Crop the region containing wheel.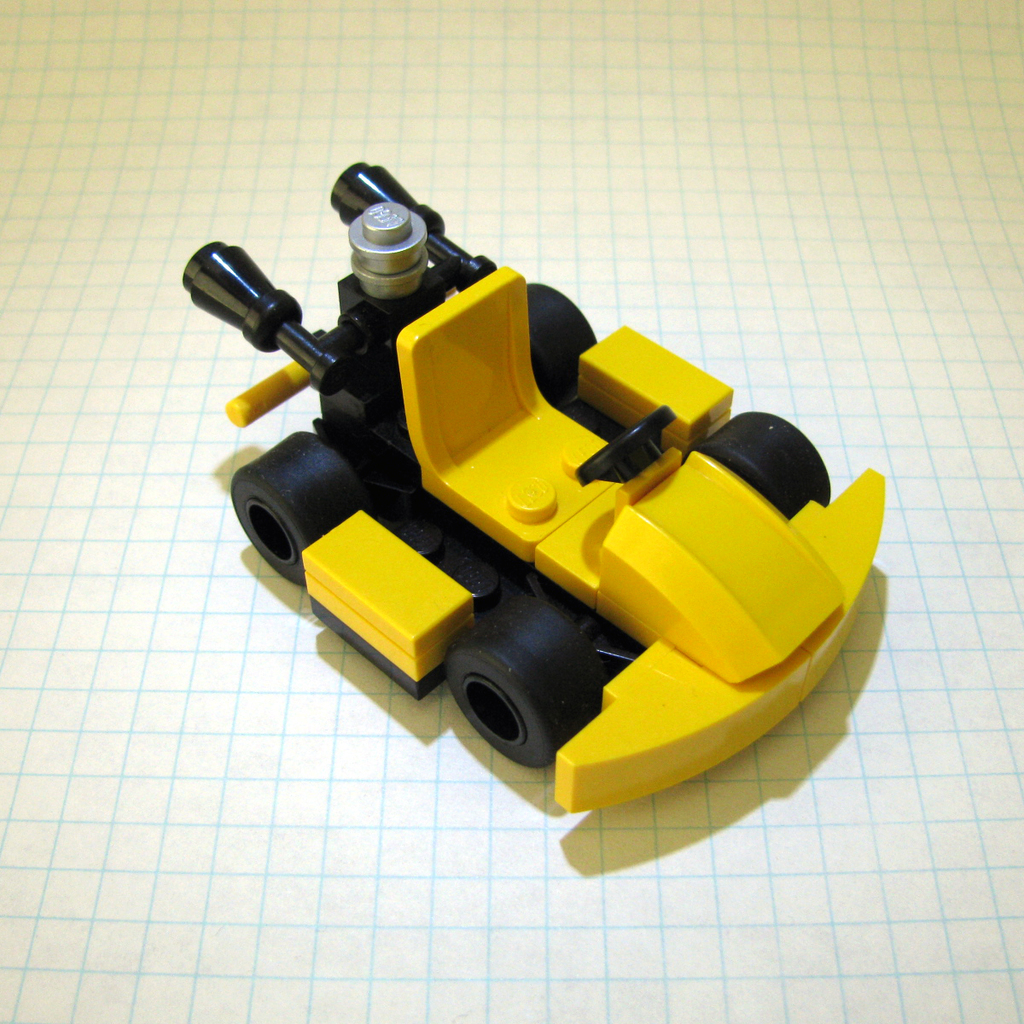
Crop region: left=527, top=281, right=595, bottom=407.
